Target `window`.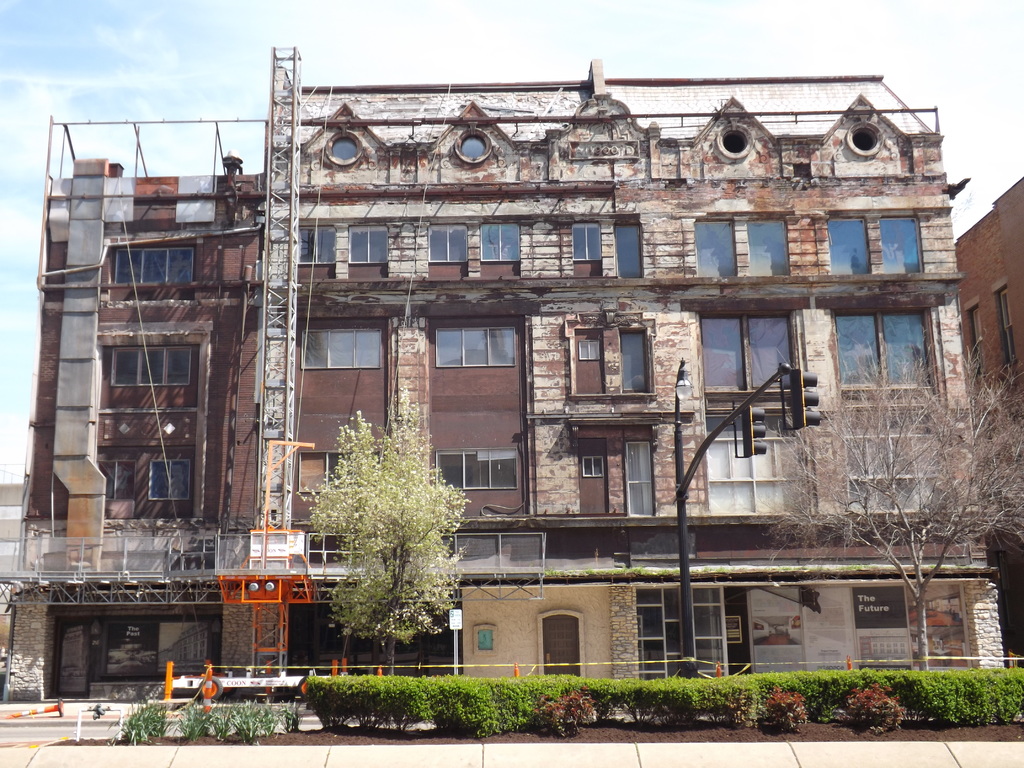
Target region: detection(298, 220, 333, 261).
